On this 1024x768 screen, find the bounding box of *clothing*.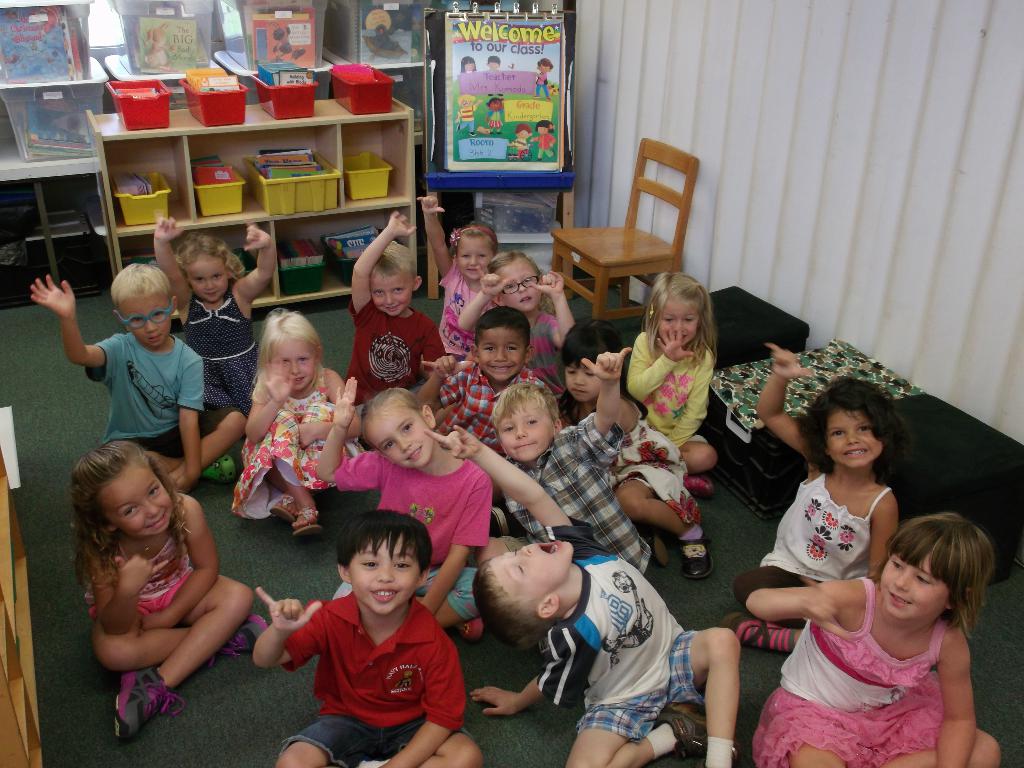
Bounding box: <region>513, 134, 527, 157</region>.
